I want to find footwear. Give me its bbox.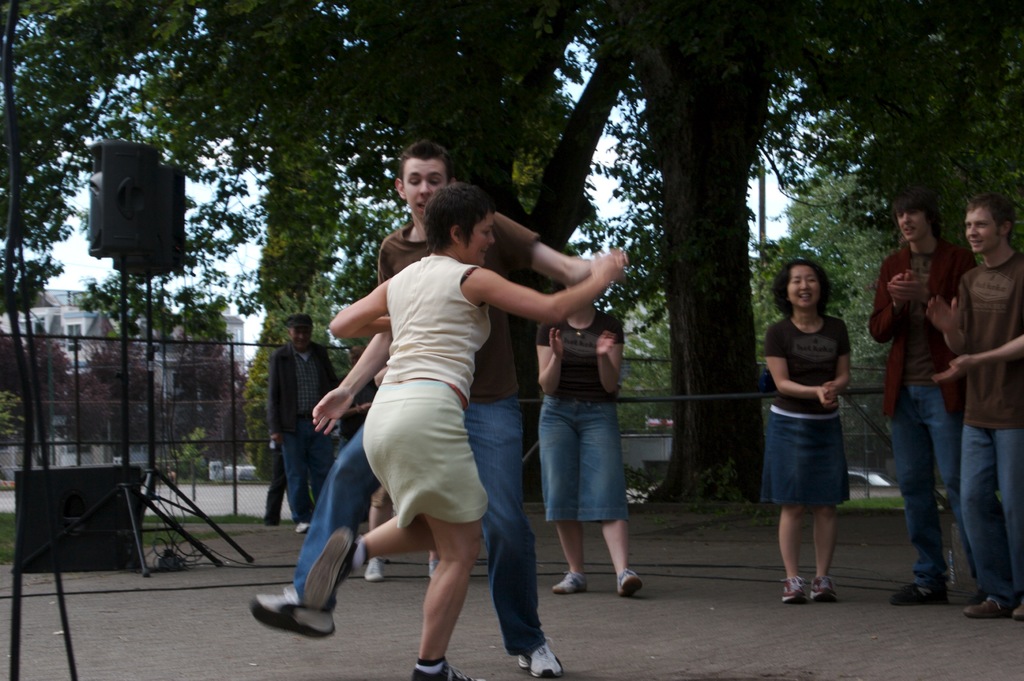
detection(962, 599, 1013, 618).
